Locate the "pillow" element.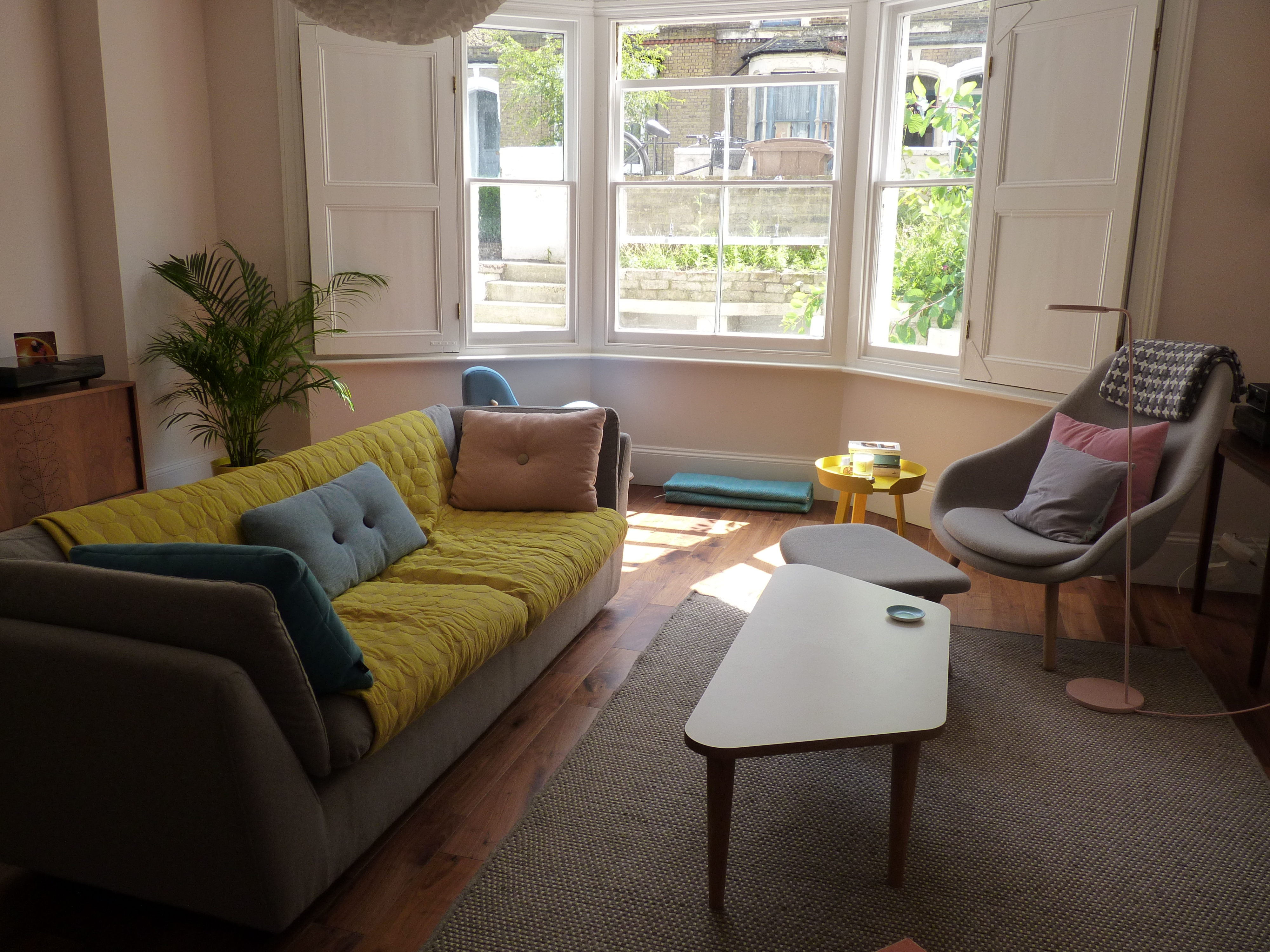
Element bbox: box(73, 147, 134, 189).
